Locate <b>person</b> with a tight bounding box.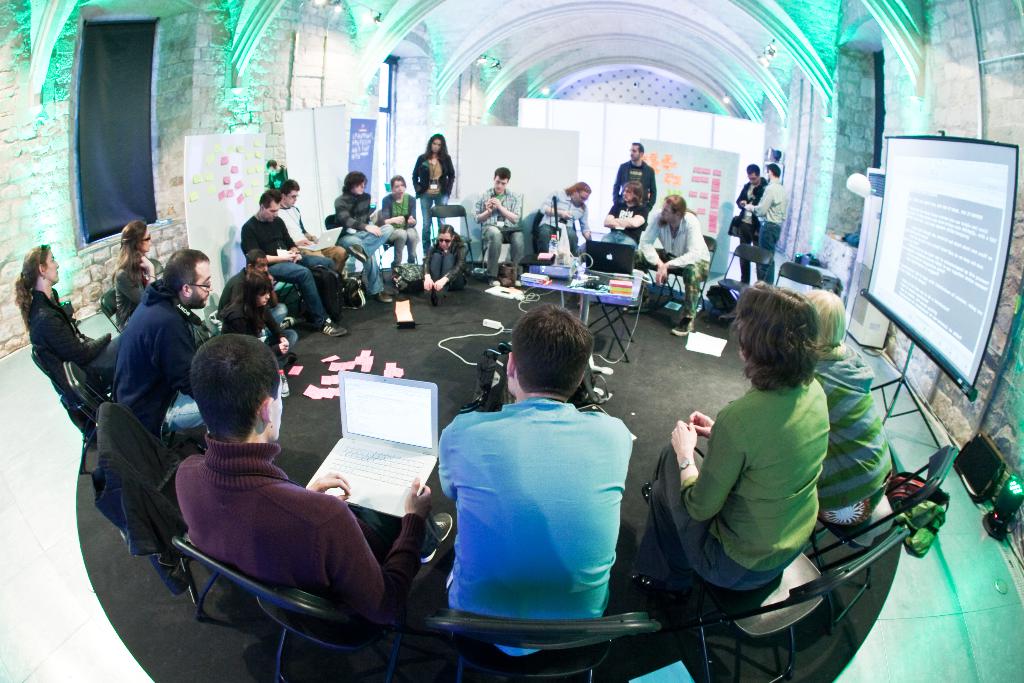
BBox(334, 170, 387, 303).
